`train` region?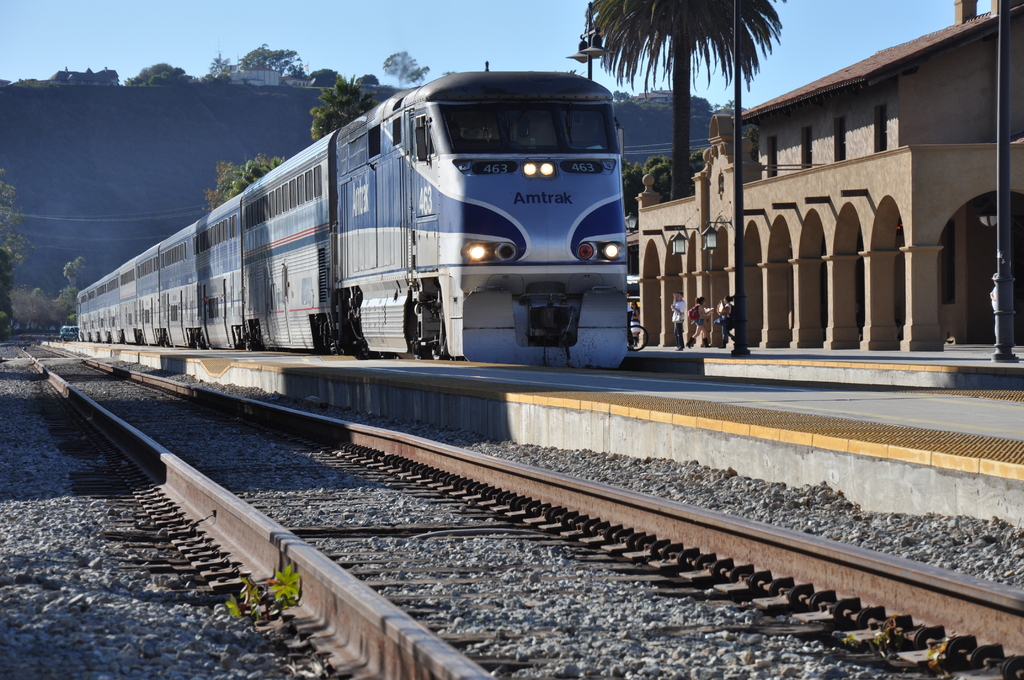
bbox=[78, 59, 628, 371]
